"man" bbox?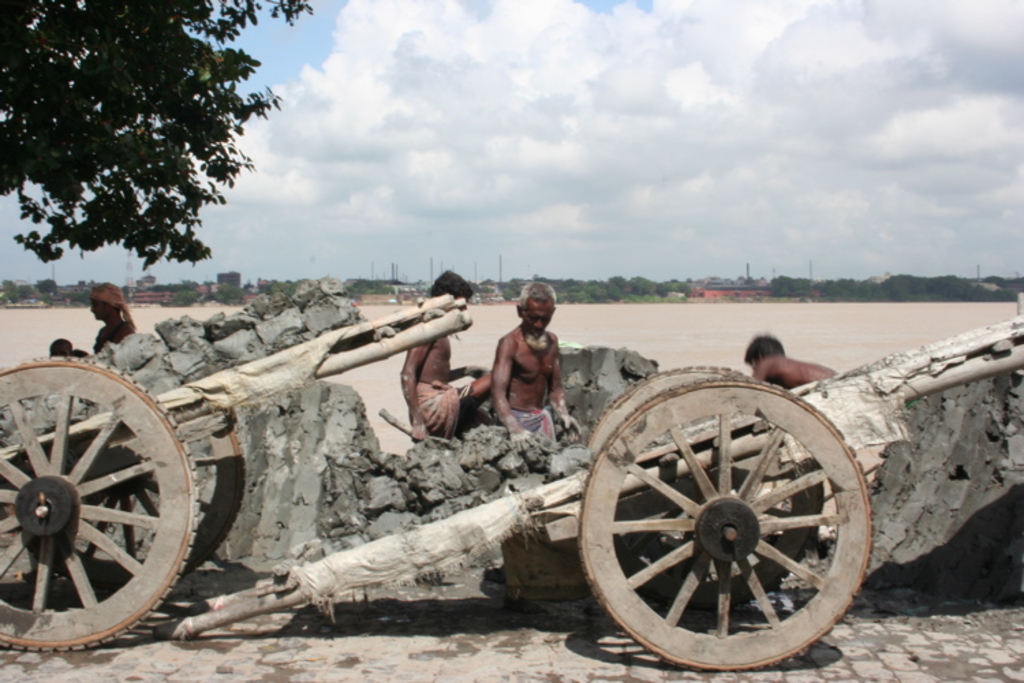
482/285/580/451
